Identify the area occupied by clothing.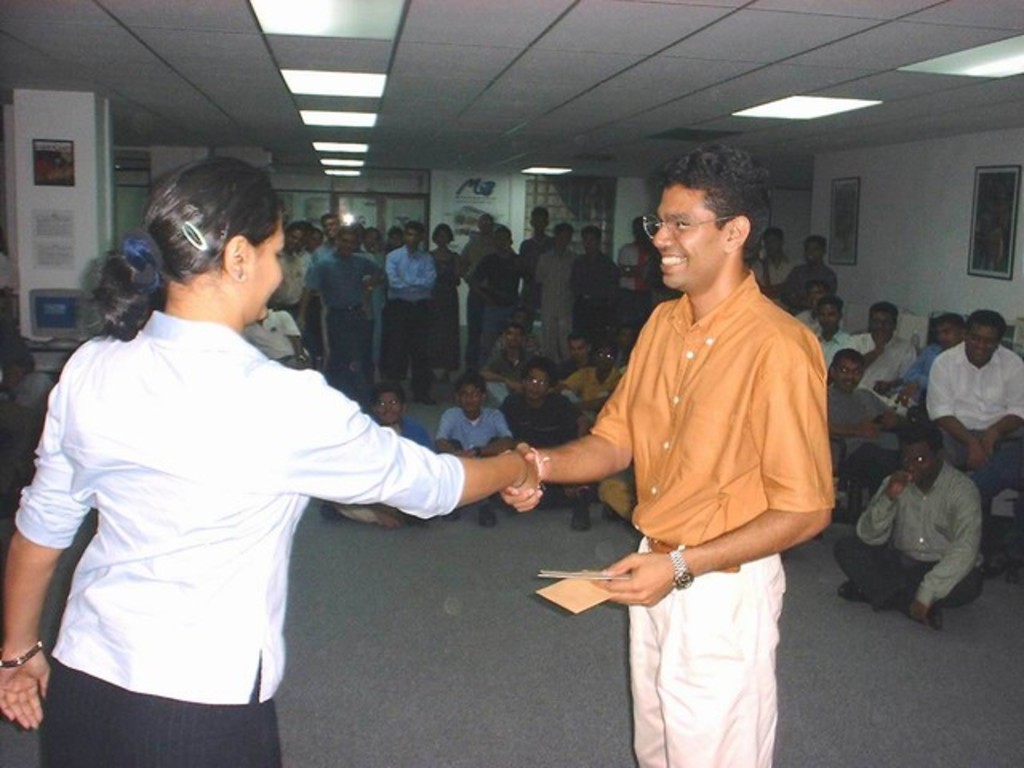
Area: Rect(554, 251, 811, 691).
